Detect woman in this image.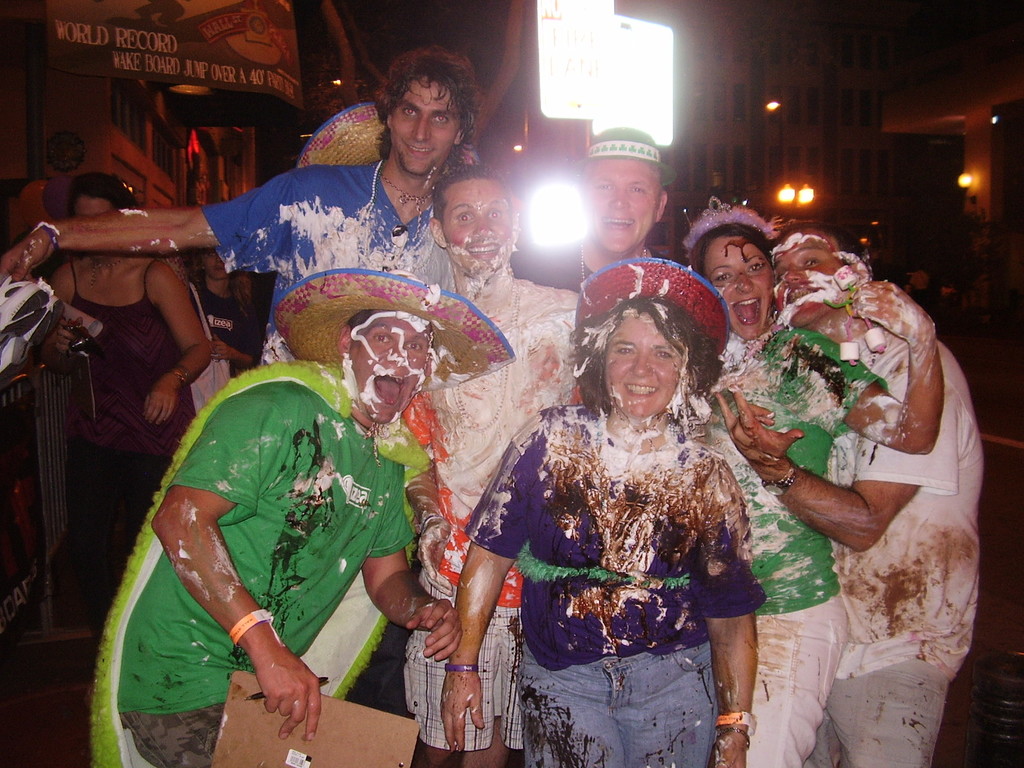
Detection: (440, 257, 769, 767).
